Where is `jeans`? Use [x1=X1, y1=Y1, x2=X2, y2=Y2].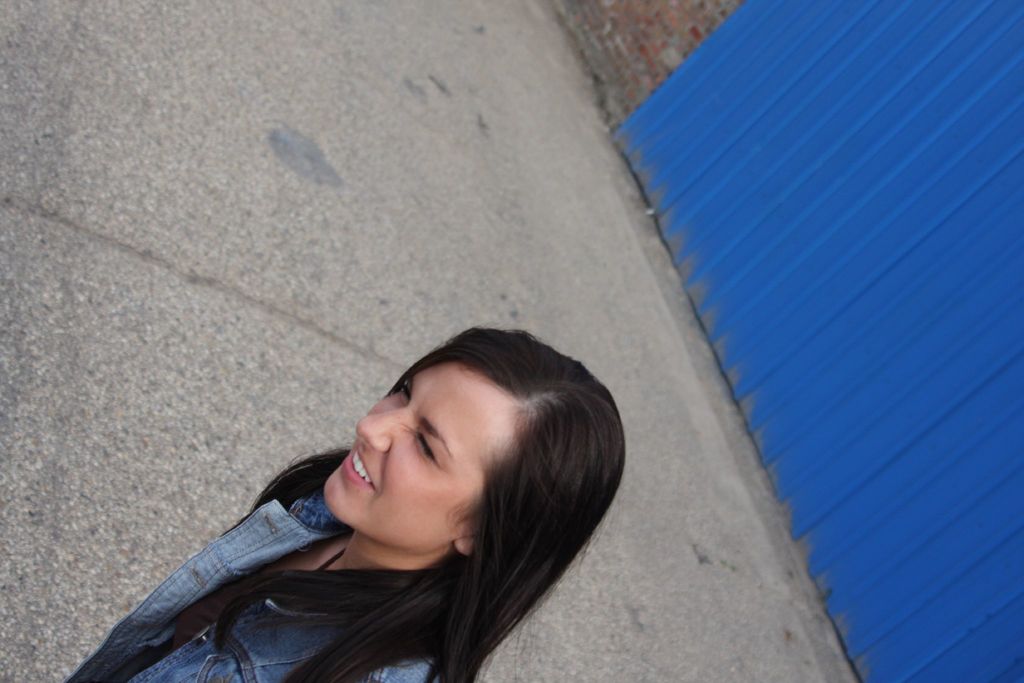
[x1=65, y1=498, x2=444, y2=682].
